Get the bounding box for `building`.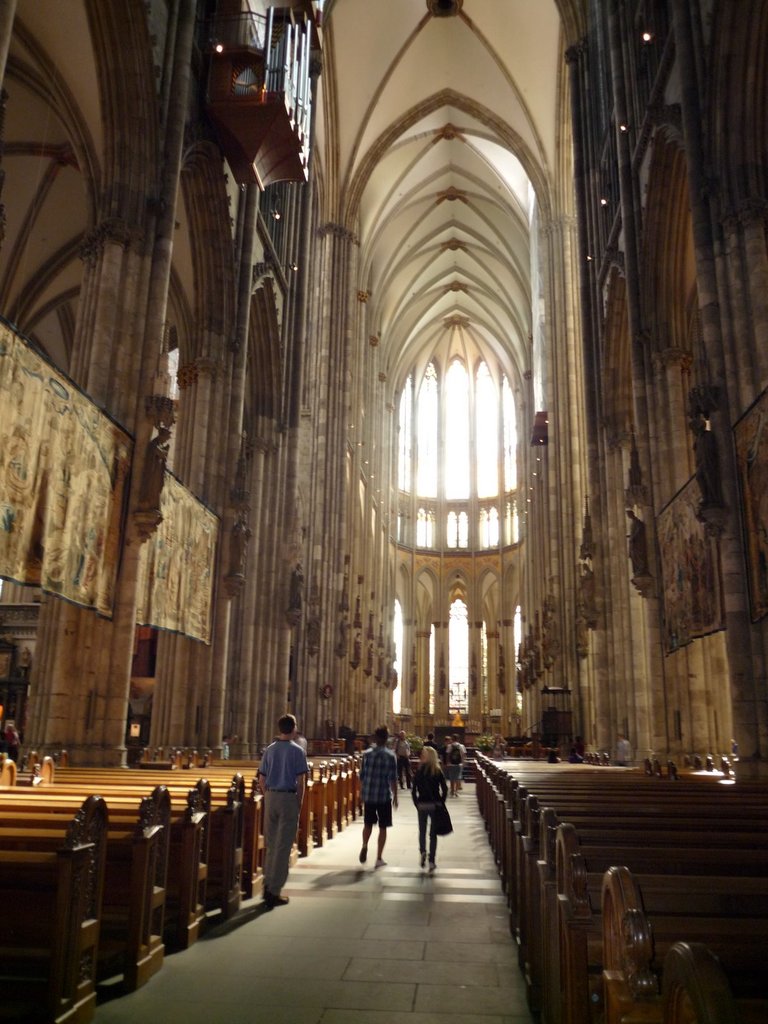
{"x1": 0, "y1": 1, "x2": 767, "y2": 1020}.
